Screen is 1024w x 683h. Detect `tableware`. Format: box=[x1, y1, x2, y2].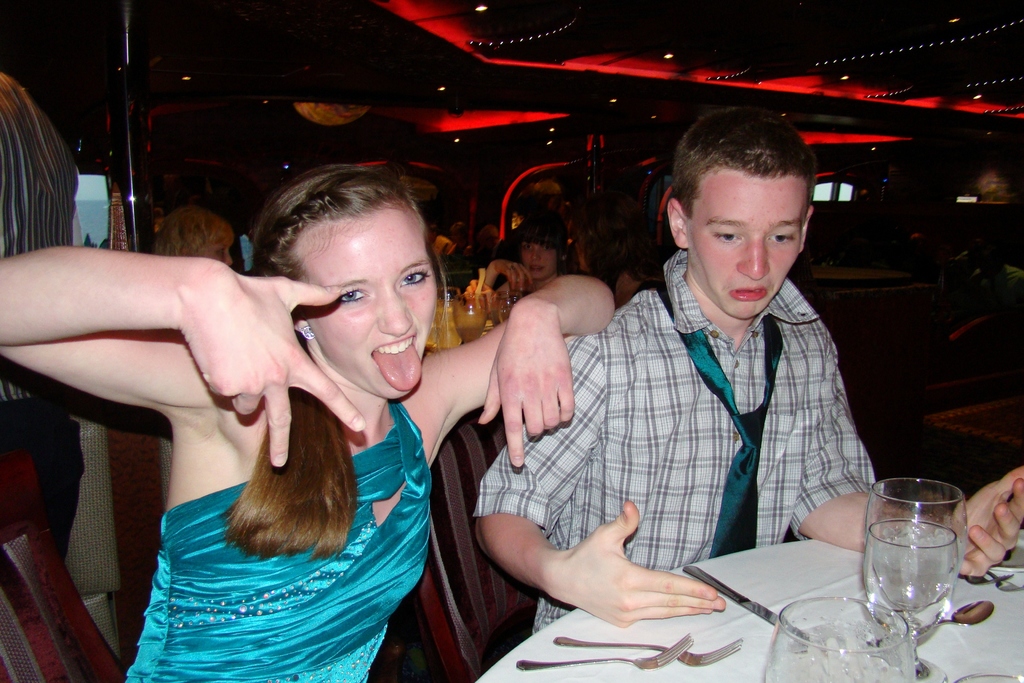
box=[954, 670, 1023, 682].
